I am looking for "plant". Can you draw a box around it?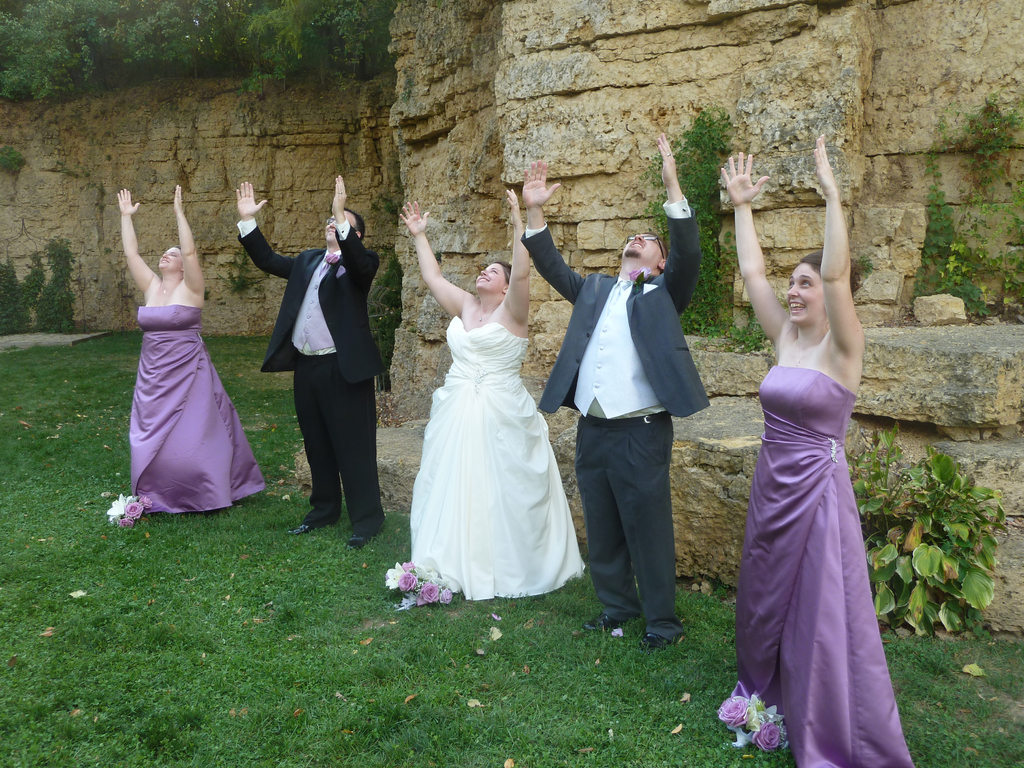
Sure, the bounding box is region(718, 305, 770, 355).
